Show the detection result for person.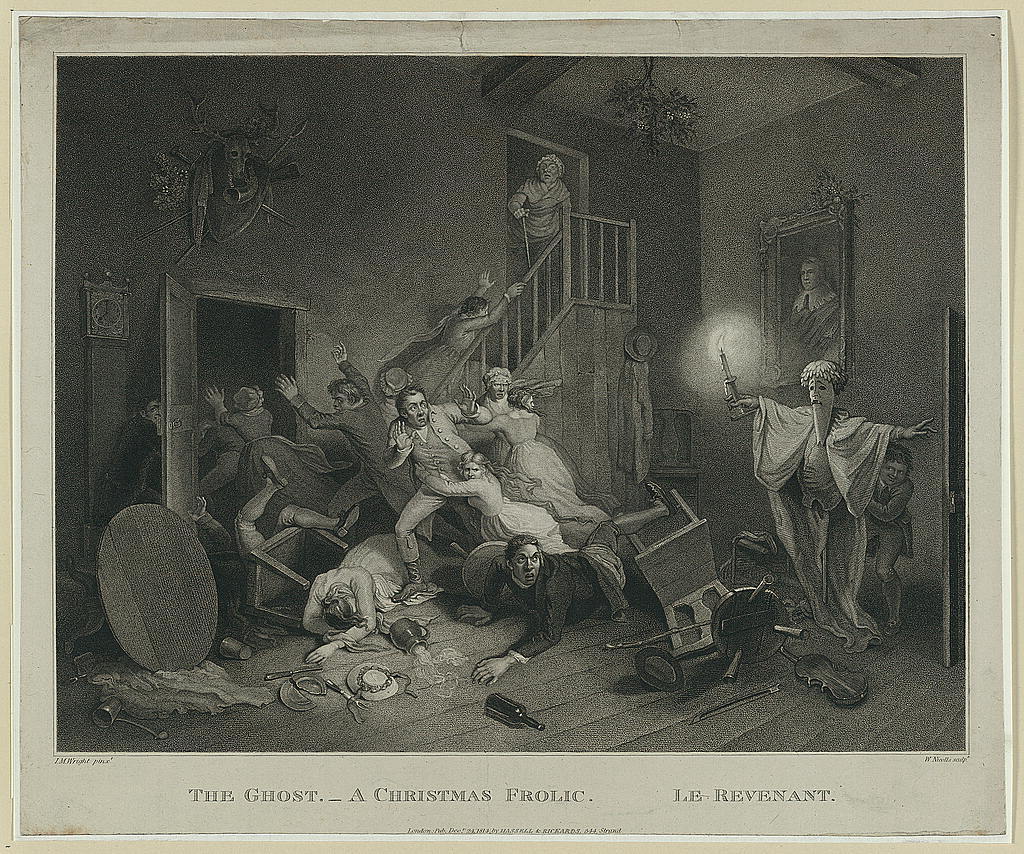
bbox(509, 151, 579, 260).
